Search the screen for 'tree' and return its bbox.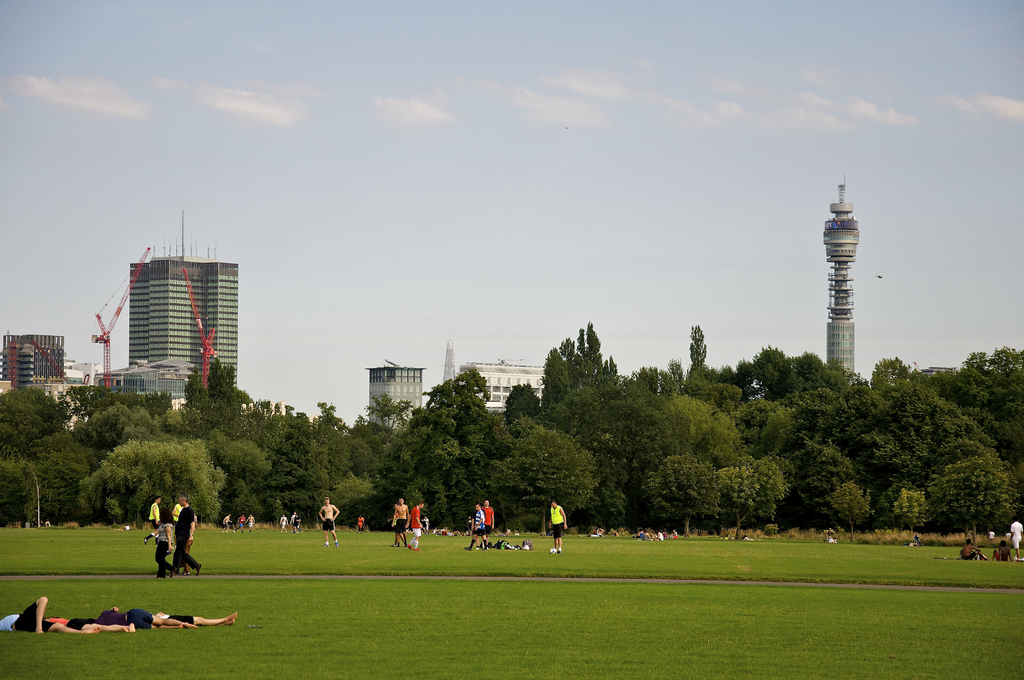
Found: left=824, top=479, right=875, bottom=541.
